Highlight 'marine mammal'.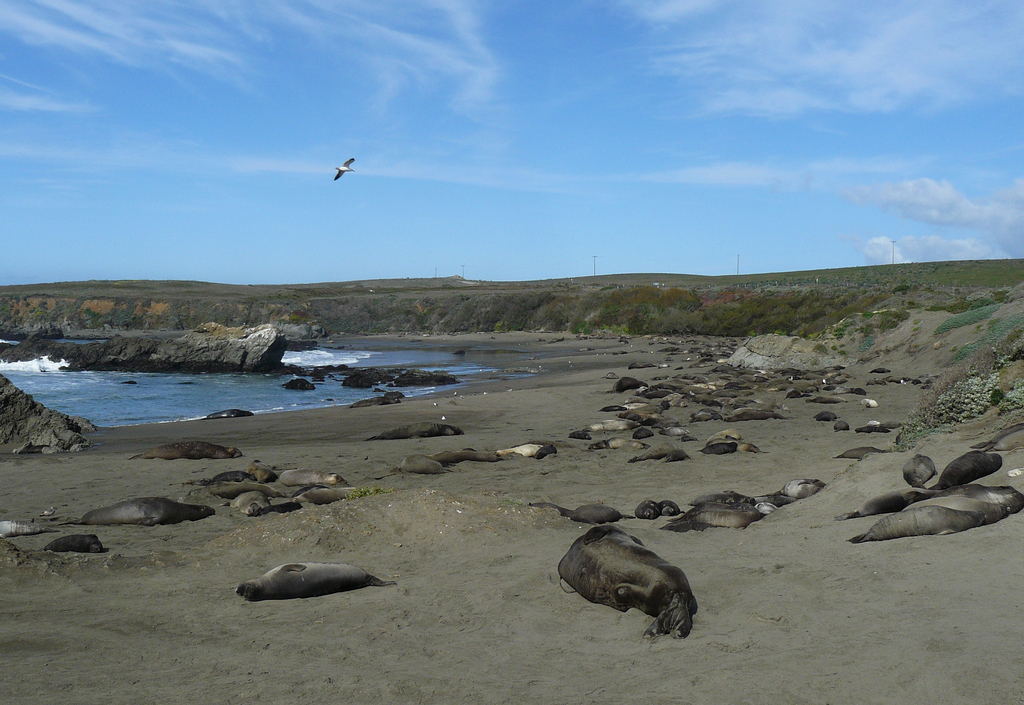
Highlighted region: (x1=433, y1=448, x2=500, y2=464).
